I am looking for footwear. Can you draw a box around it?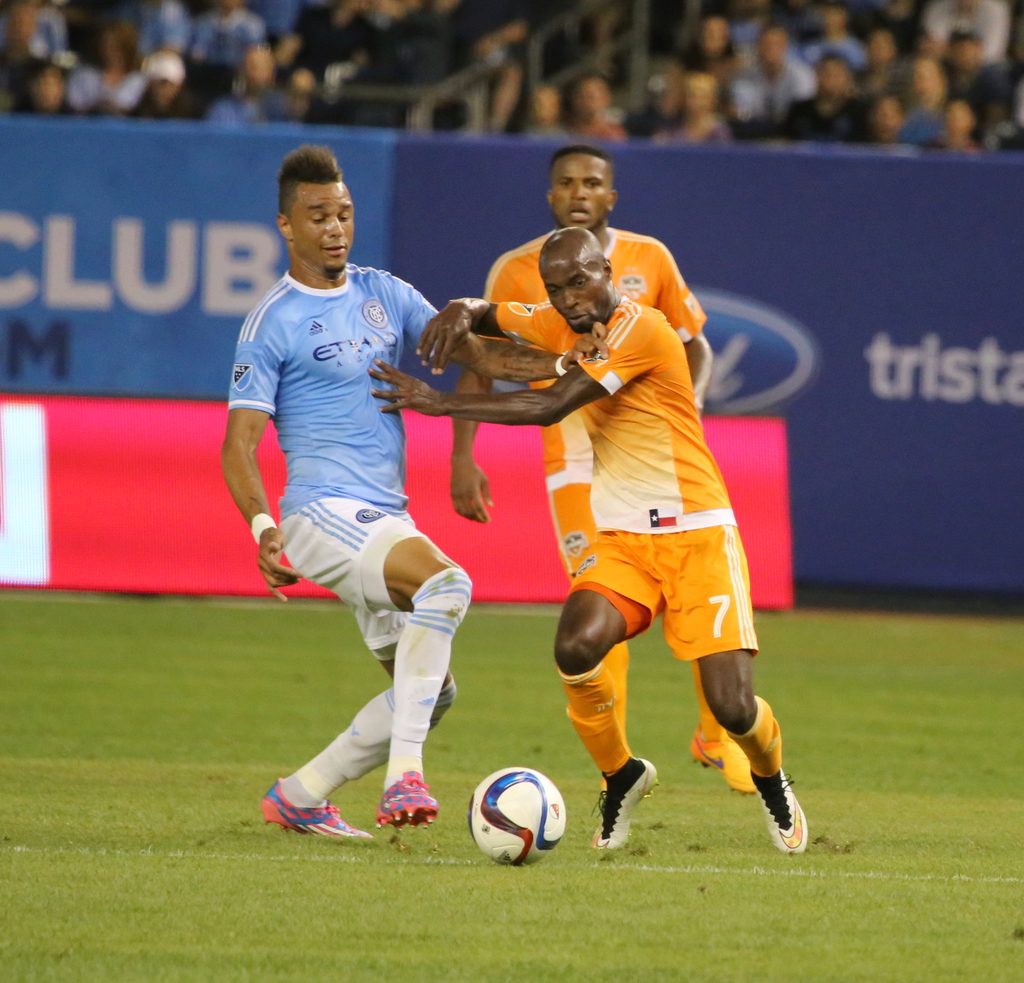
Sure, the bounding box is 684:735:748:792.
